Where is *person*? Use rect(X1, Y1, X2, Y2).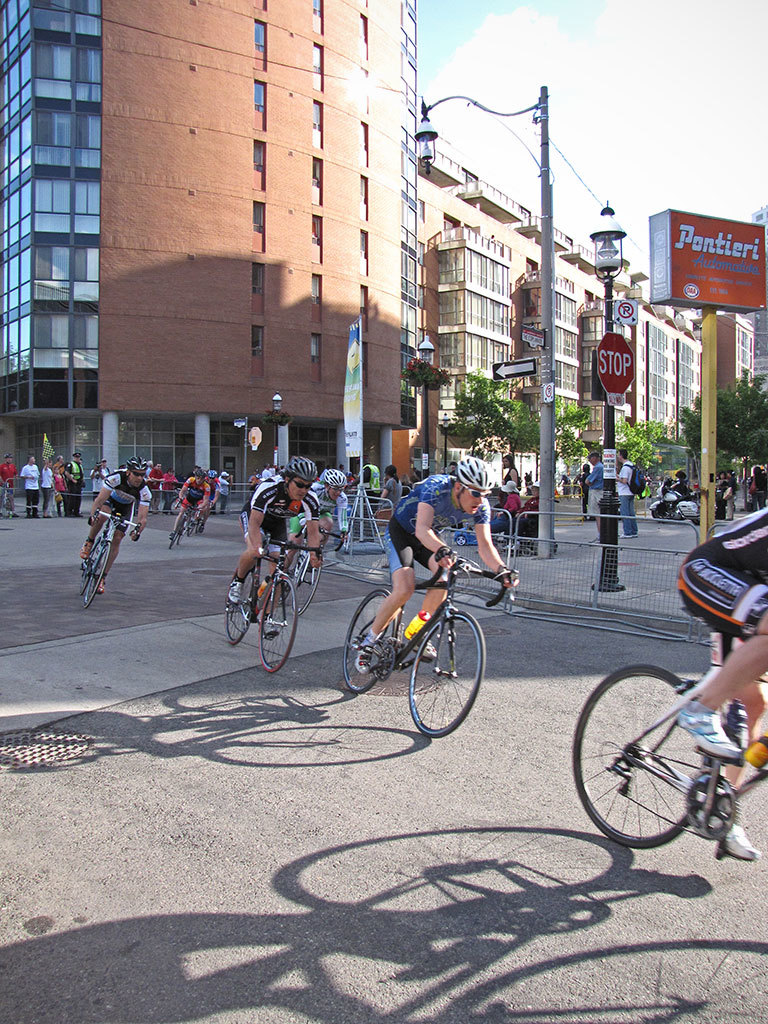
rect(683, 504, 767, 861).
